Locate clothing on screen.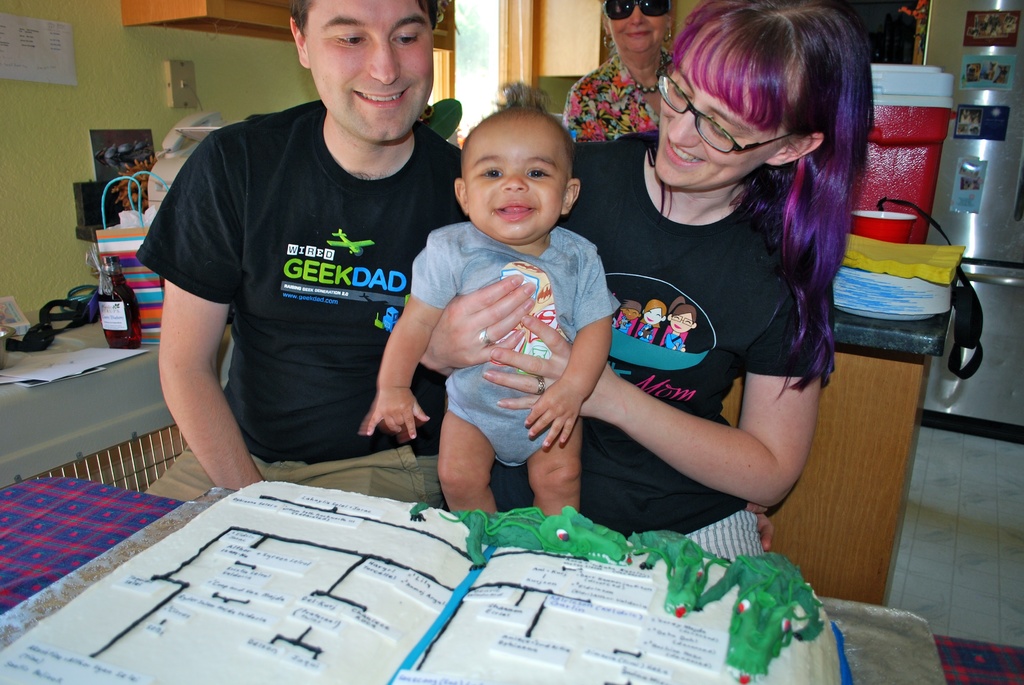
On screen at rect(137, 95, 481, 512).
